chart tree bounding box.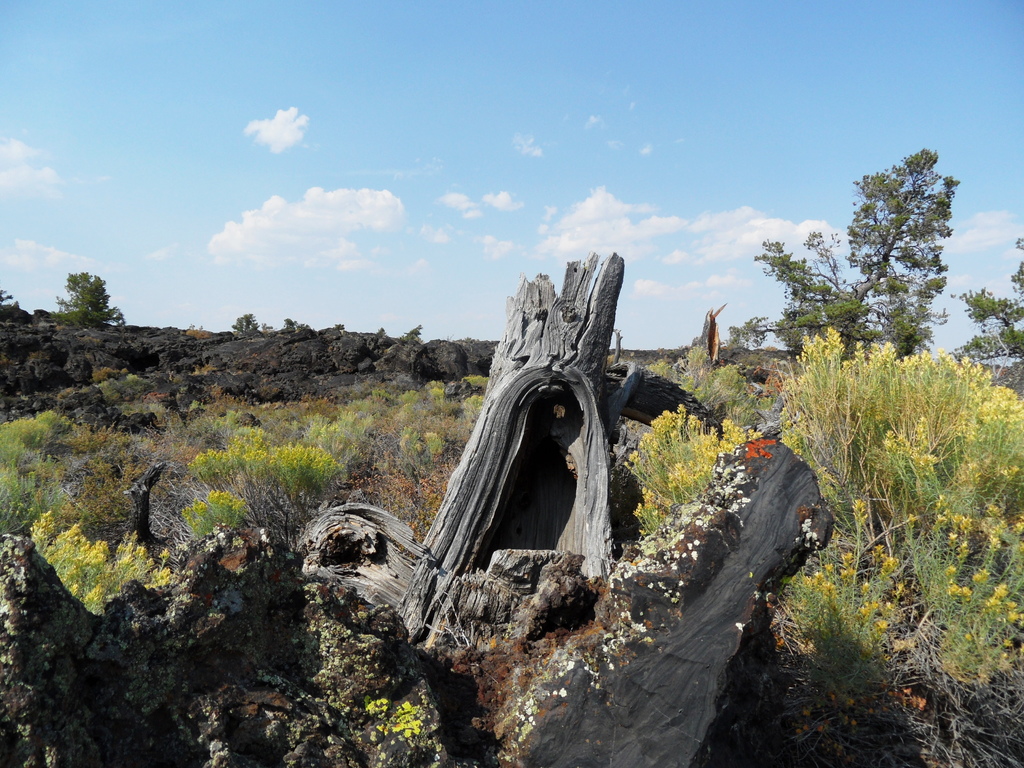
Charted: BBox(54, 268, 123, 331).
